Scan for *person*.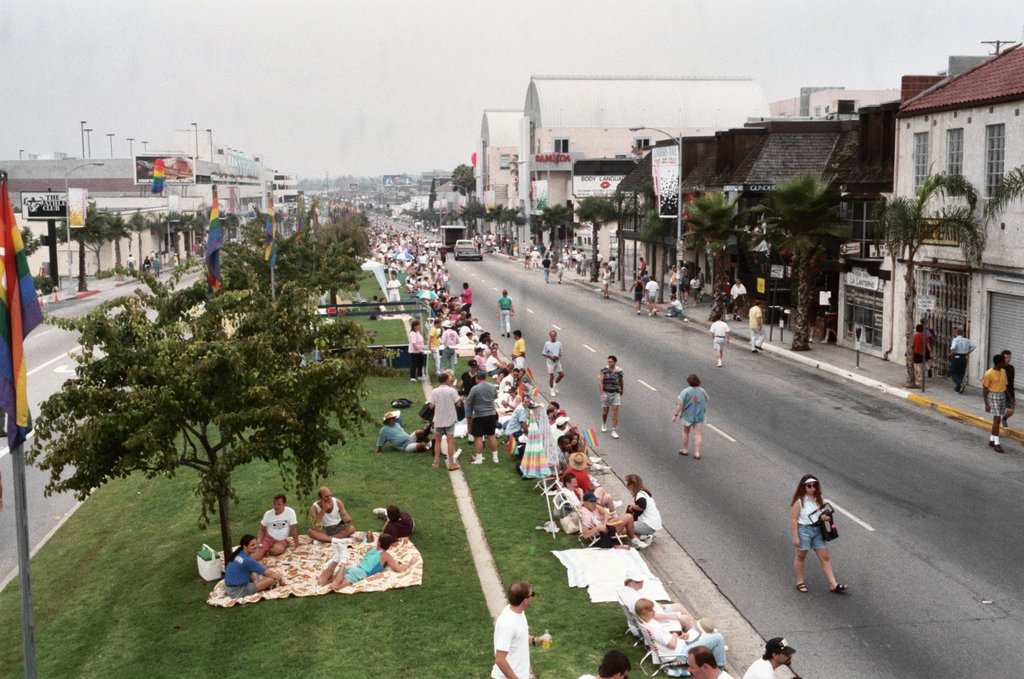
Scan result: x1=679, y1=642, x2=737, y2=678.
